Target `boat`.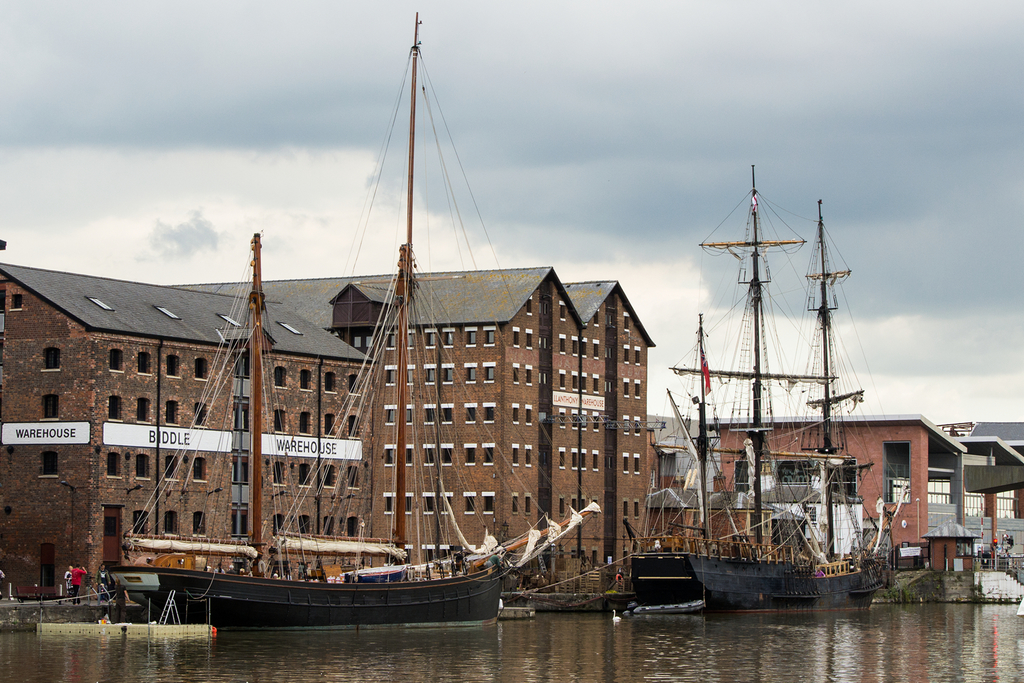
Target region: select_region(633, 320, 757, 618).
